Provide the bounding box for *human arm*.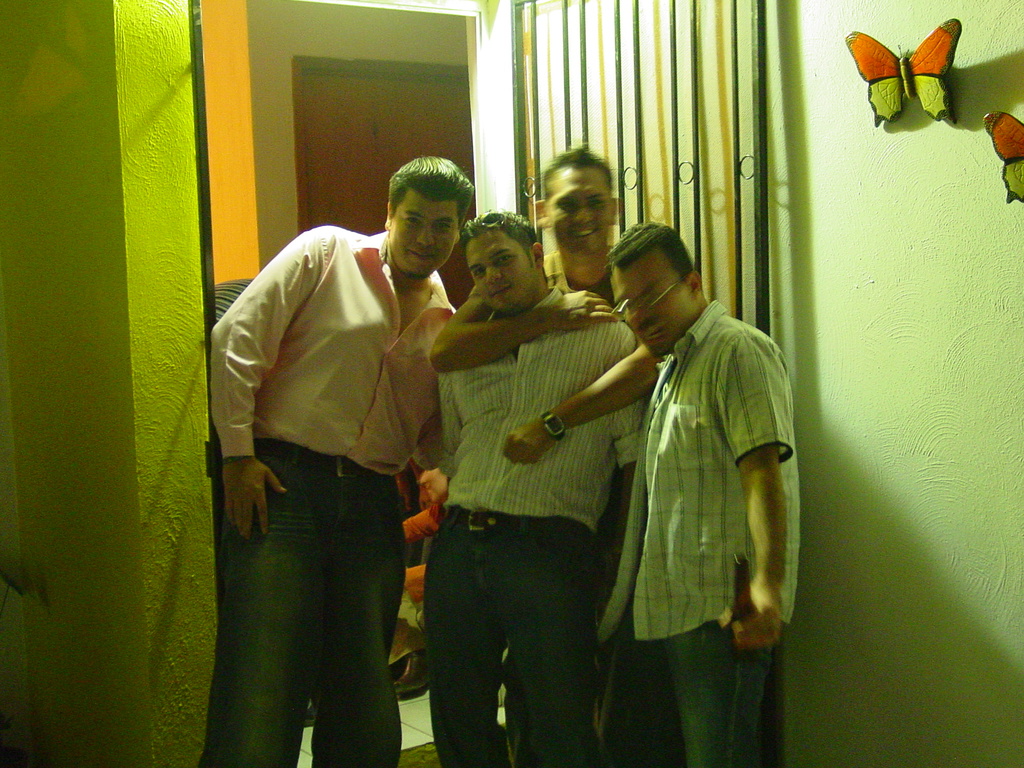
l=499, t=340, r=669, b=472.
